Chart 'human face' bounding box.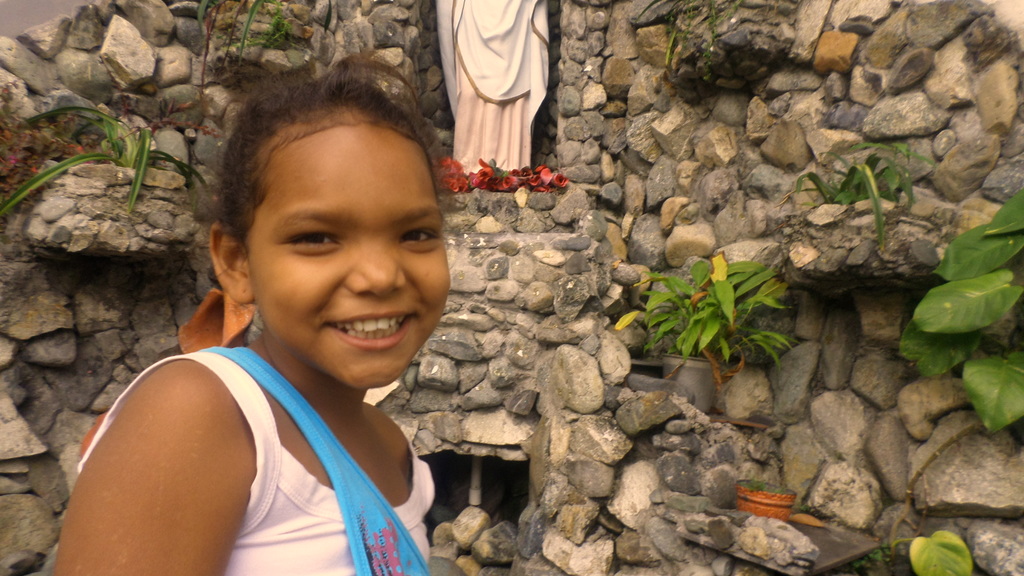
Charted: bbox=(242, 125, 452, 388).
